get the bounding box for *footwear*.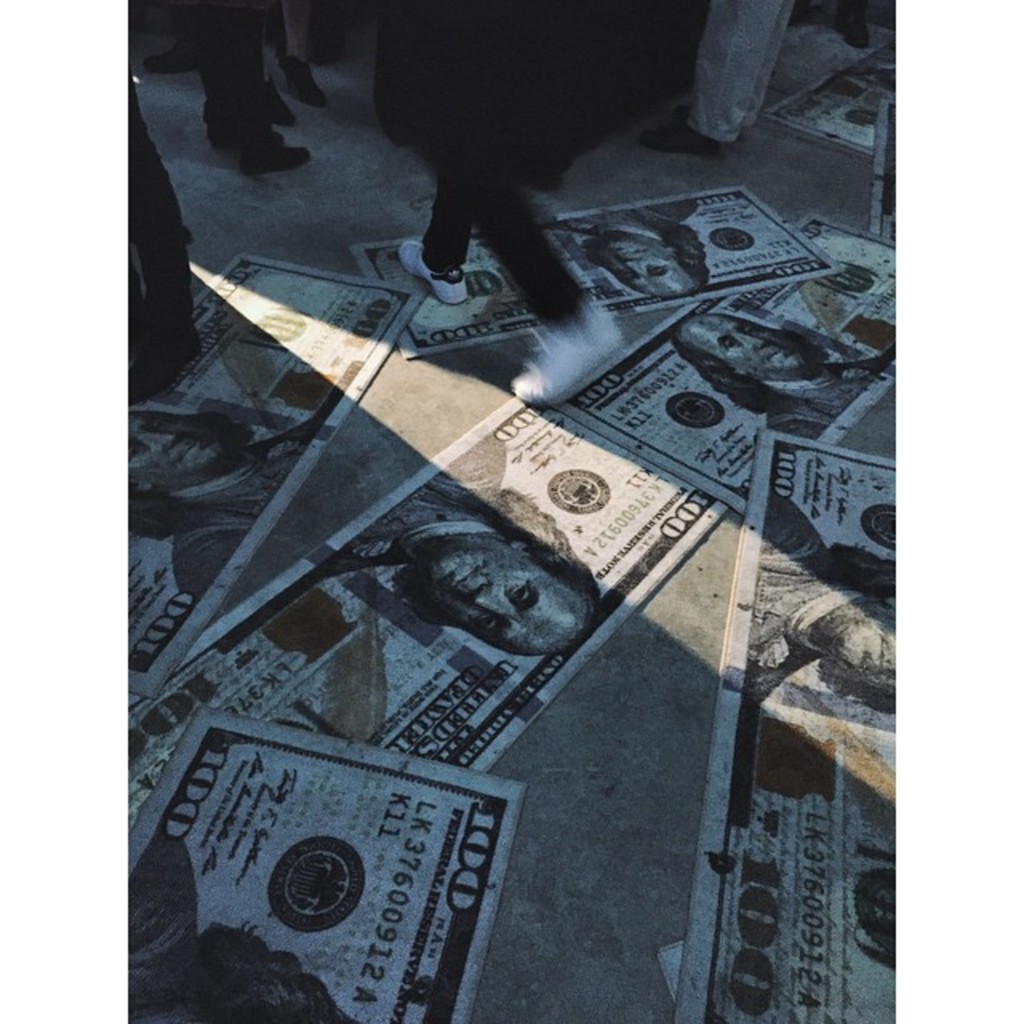
213/128/248/154.
